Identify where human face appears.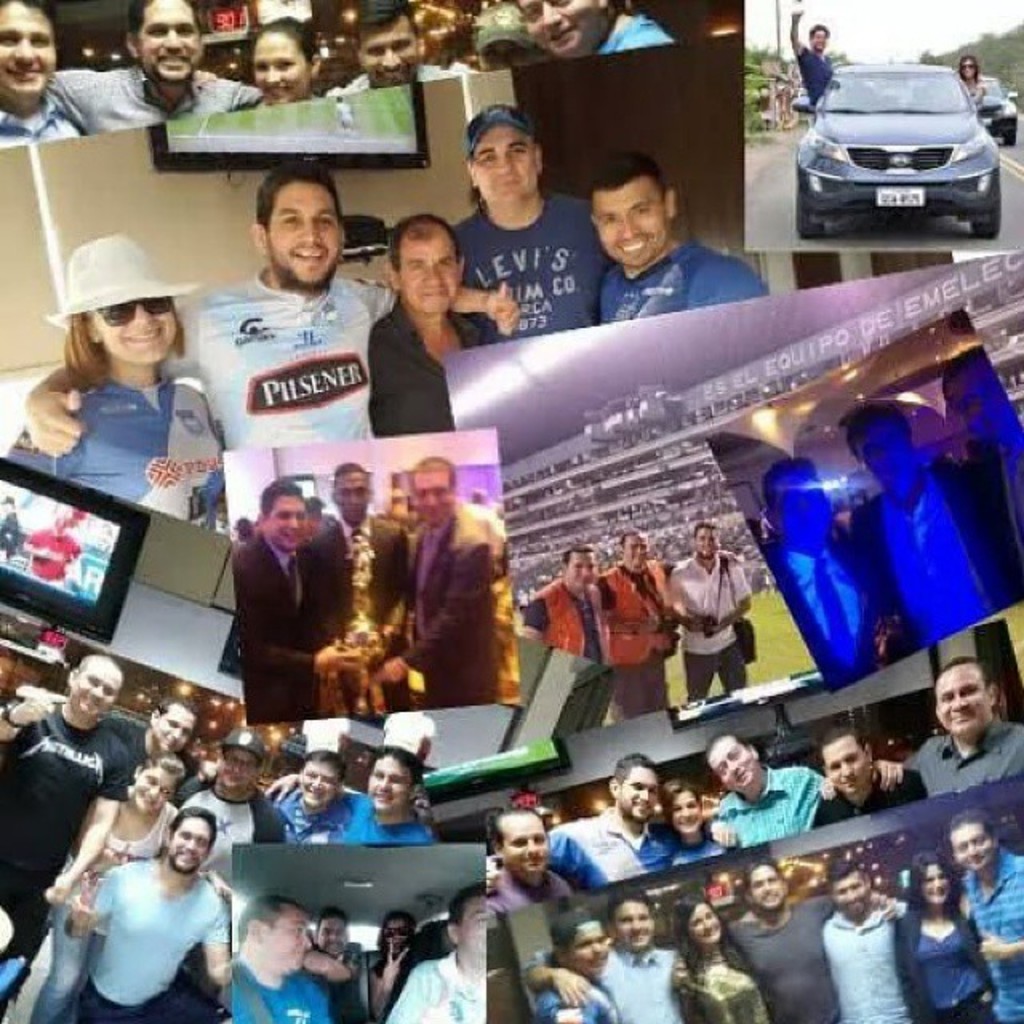
Appears at BBox(368, 755, 405, 821).
